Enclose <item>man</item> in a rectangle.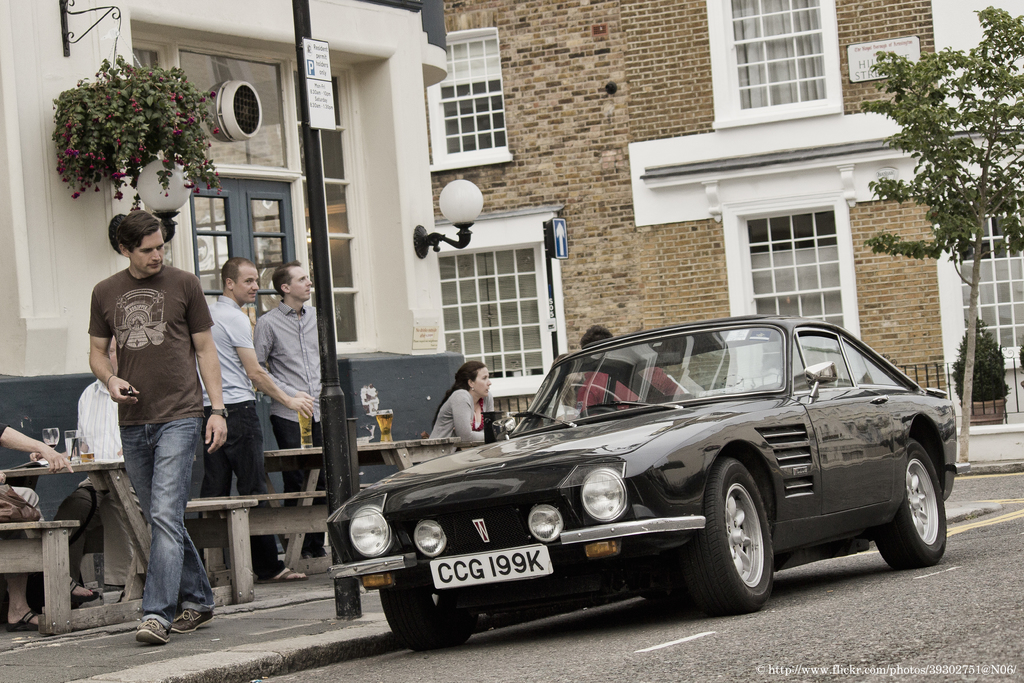
pyautogui.locateOnScreen(198, 252, 315, 582).
